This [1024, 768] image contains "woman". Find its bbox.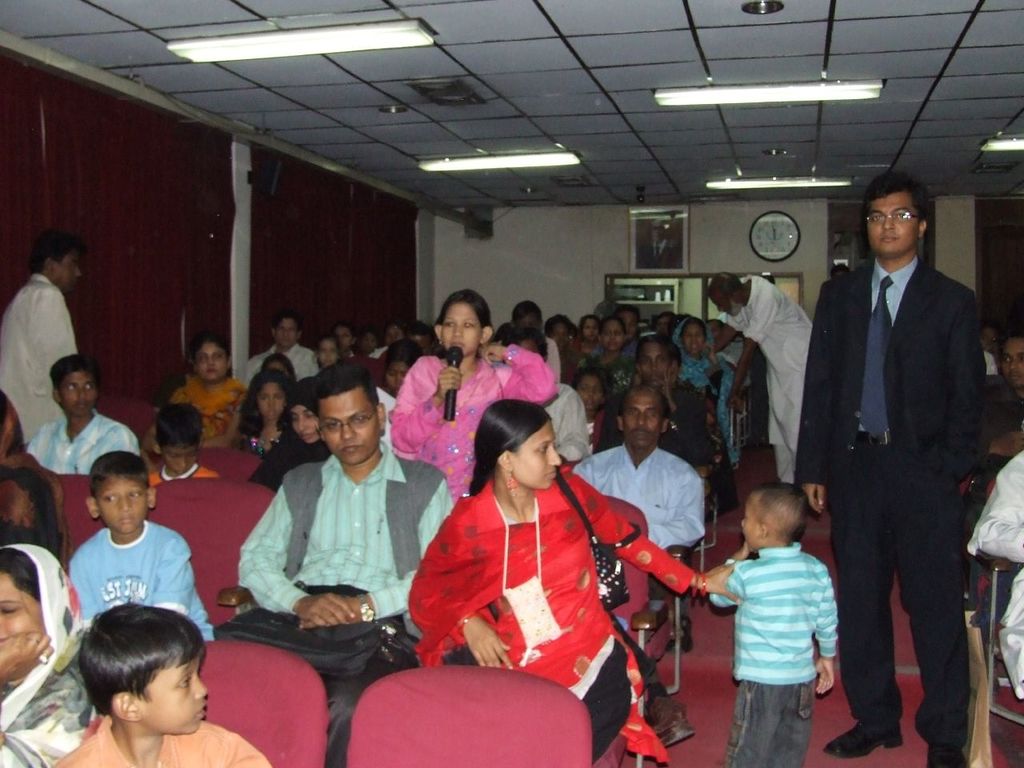
(left=246, top=378, right=332, bottom=490).
